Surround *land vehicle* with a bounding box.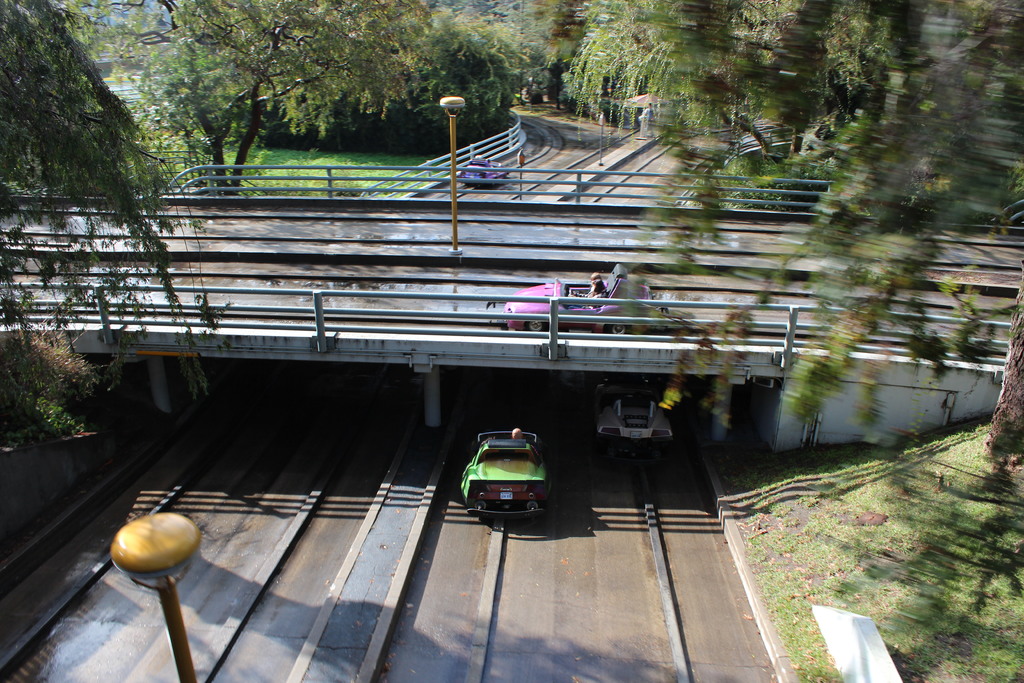
Rect(598, 381, 673, 455).
